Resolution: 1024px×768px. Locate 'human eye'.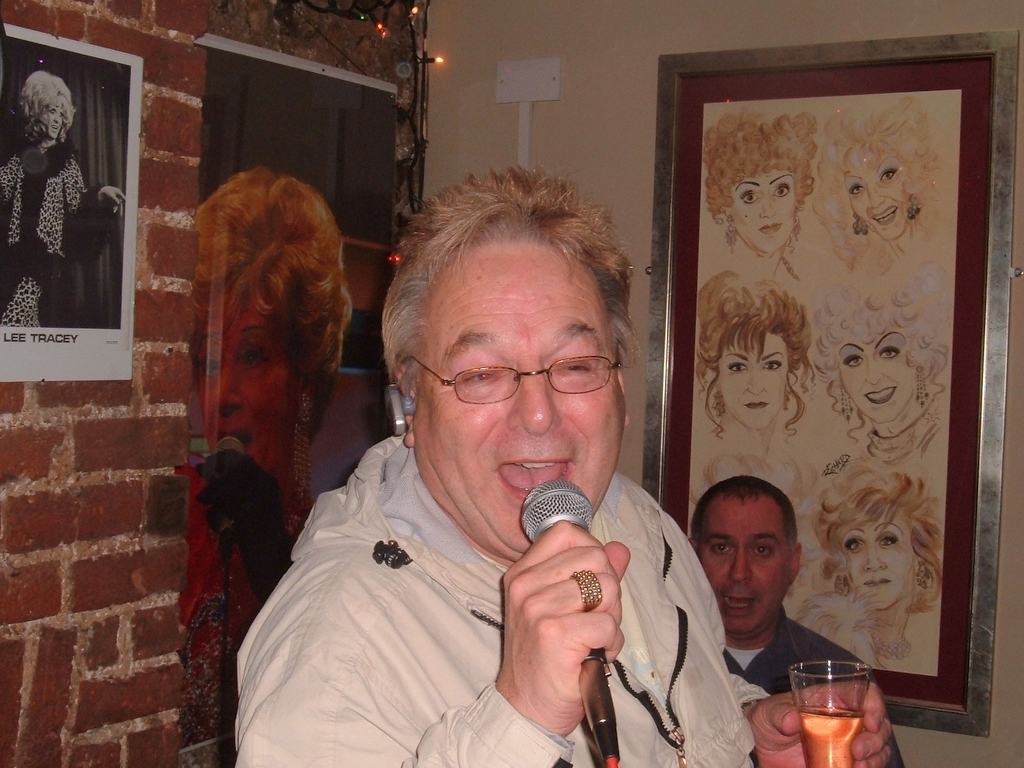
left=771, top=180, right=789, bottom=200.
